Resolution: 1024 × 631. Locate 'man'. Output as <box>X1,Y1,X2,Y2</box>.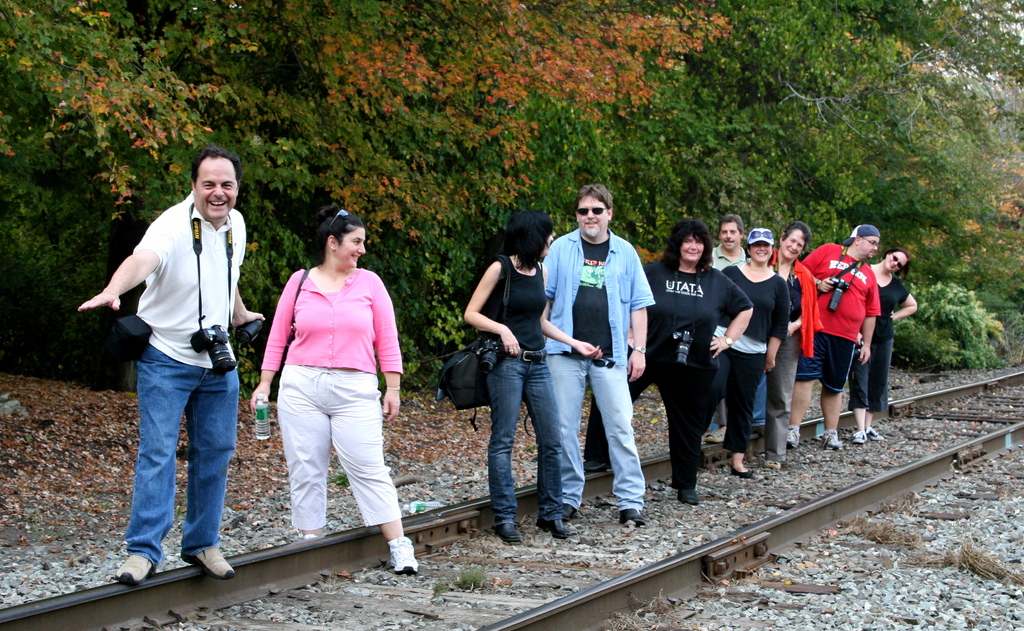
<box>542,183,659,527</box>.
